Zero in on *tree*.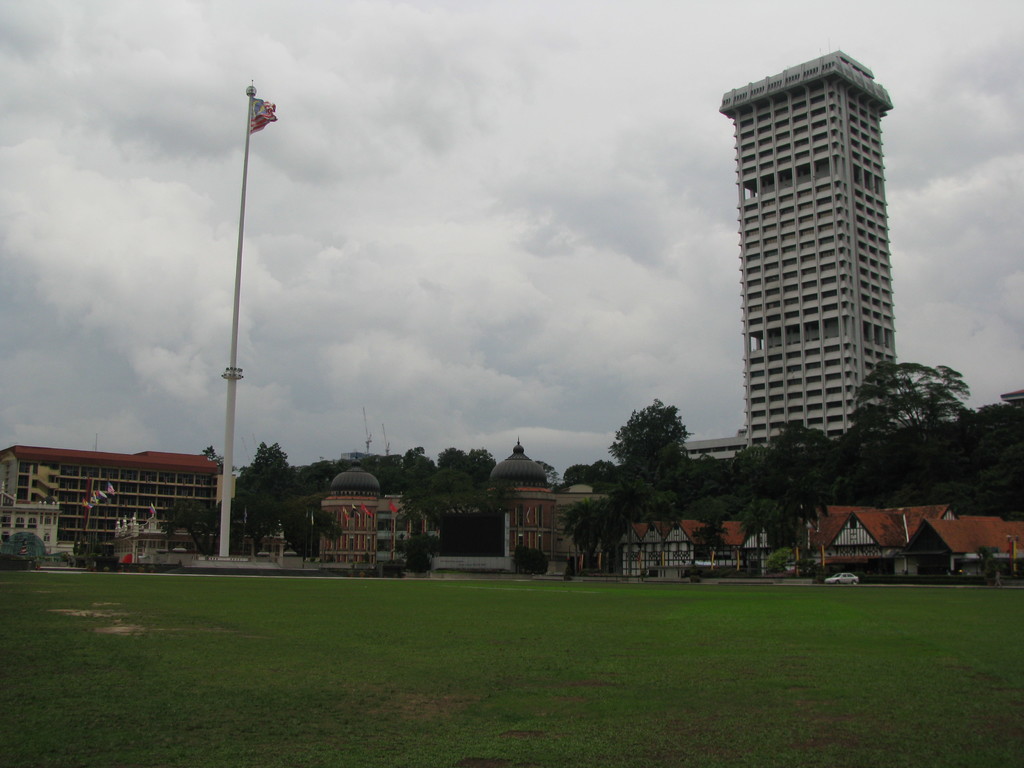
Zeroed in: crop(332, 449, 399, 493).
